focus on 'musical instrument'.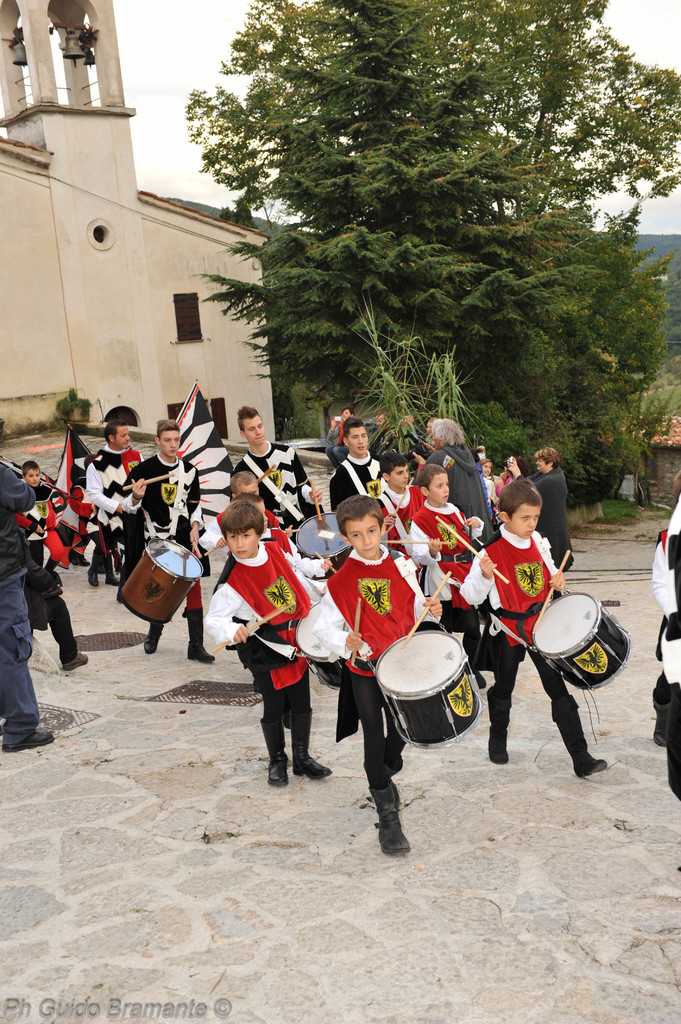
Focused at BBox(116, 474, 173, 491).
